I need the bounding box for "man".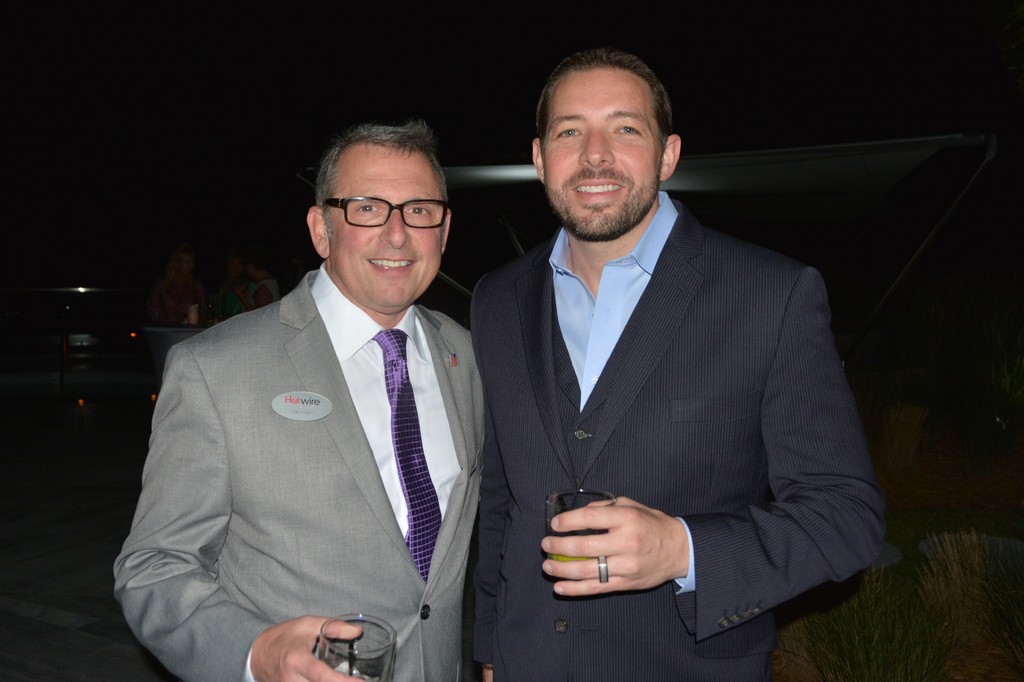
Here it is: BBox(129, 120, 523, 677).
